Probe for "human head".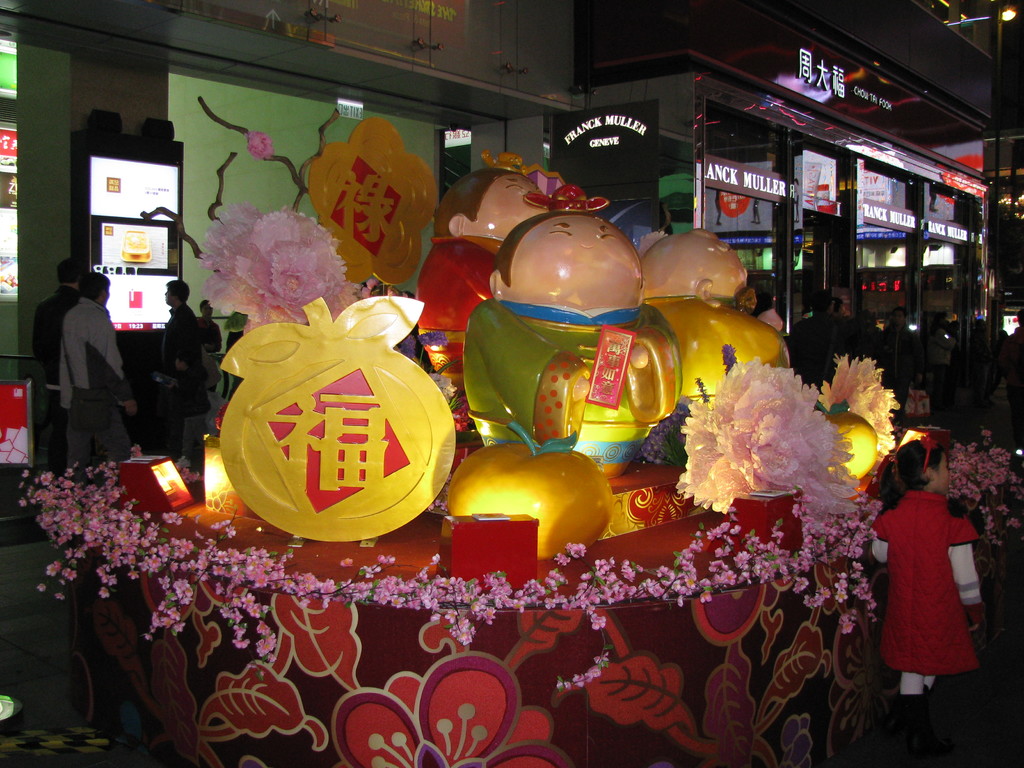
Probe result: 890,431,951,495.
